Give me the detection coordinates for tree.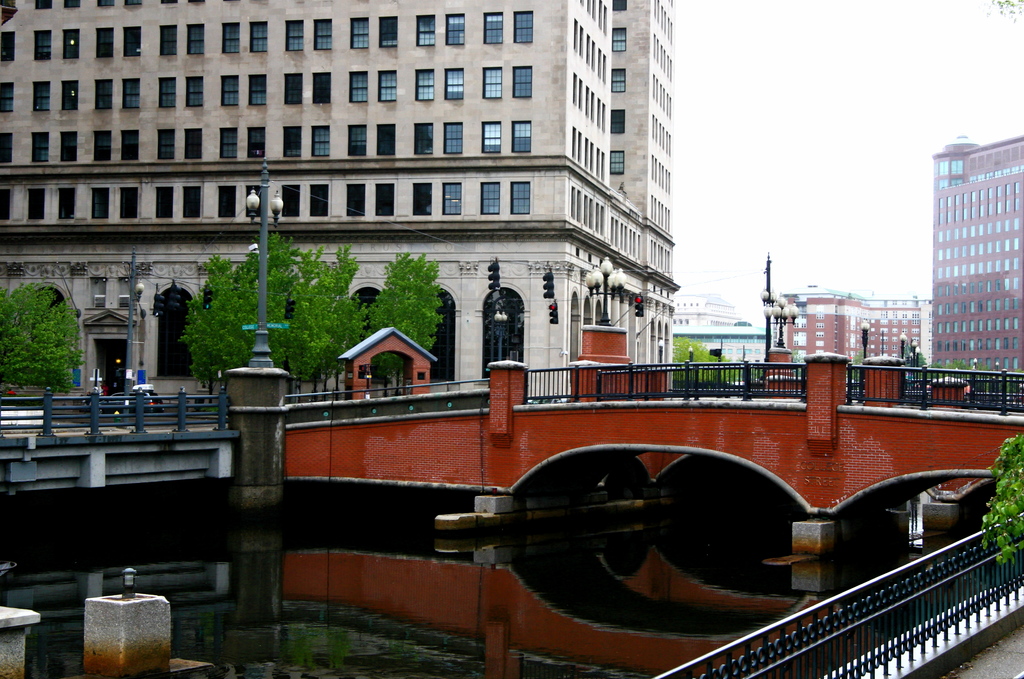
detection(926, 362, 981, 382).
